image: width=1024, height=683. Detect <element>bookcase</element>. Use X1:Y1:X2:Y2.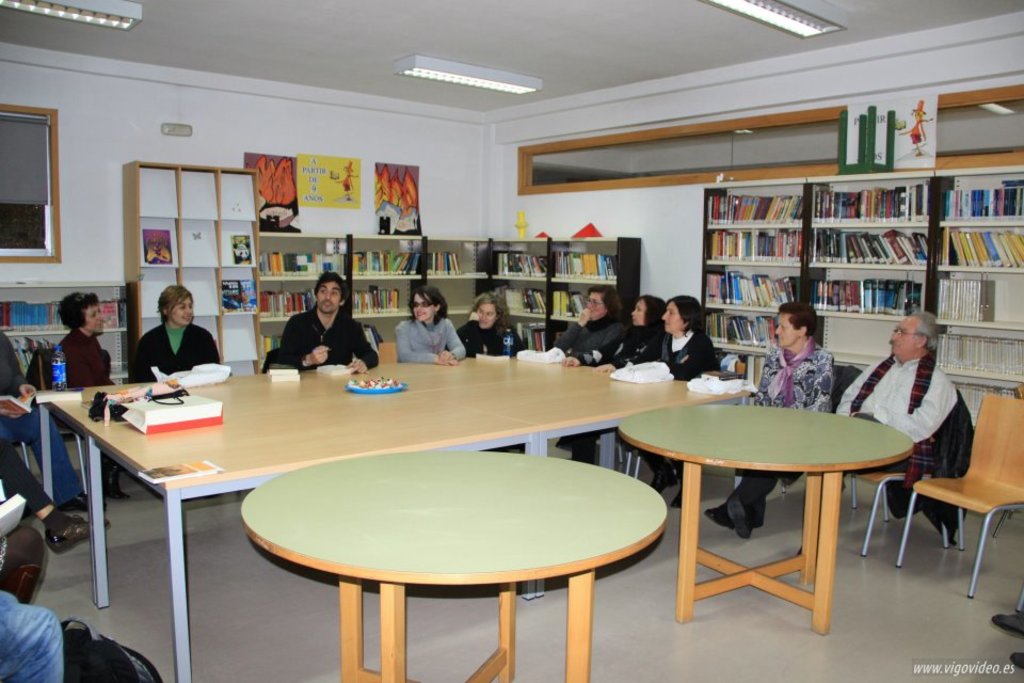
0:279:122:444.
